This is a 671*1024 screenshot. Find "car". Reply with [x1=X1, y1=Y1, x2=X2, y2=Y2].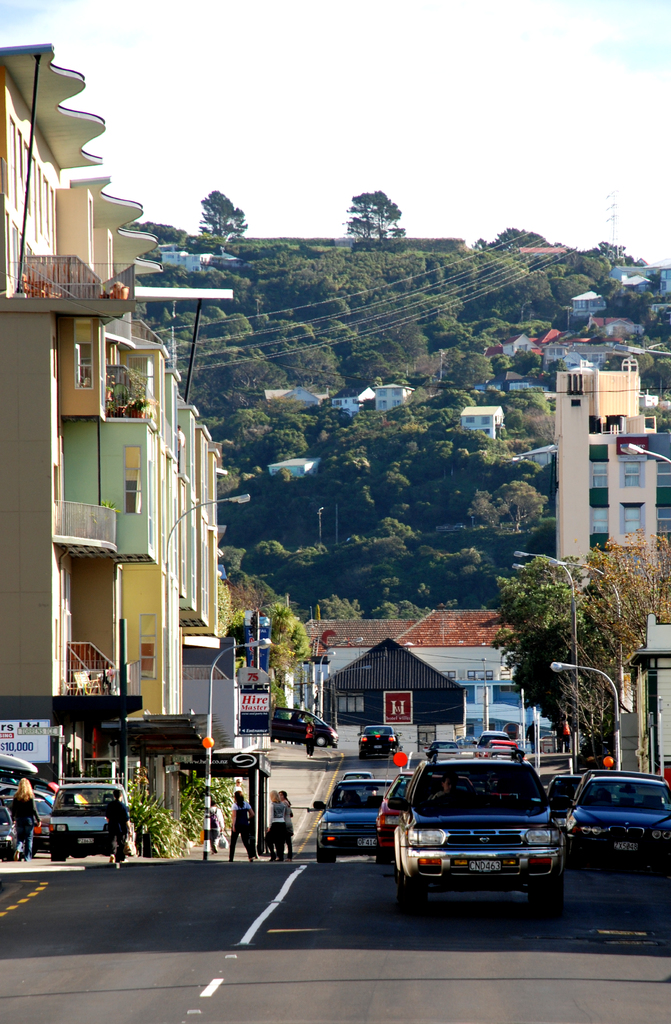
[x1=471, y1=732, x2=506, y2=742].
